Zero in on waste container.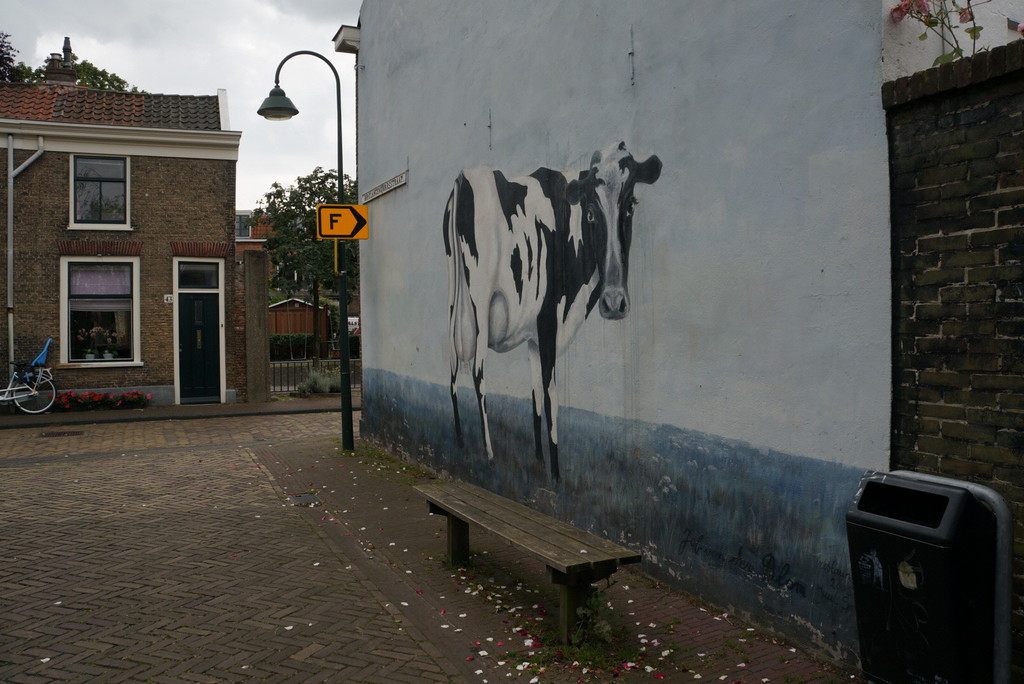
Zeroed in: <region>844, 483, 1014, 680</region>.
